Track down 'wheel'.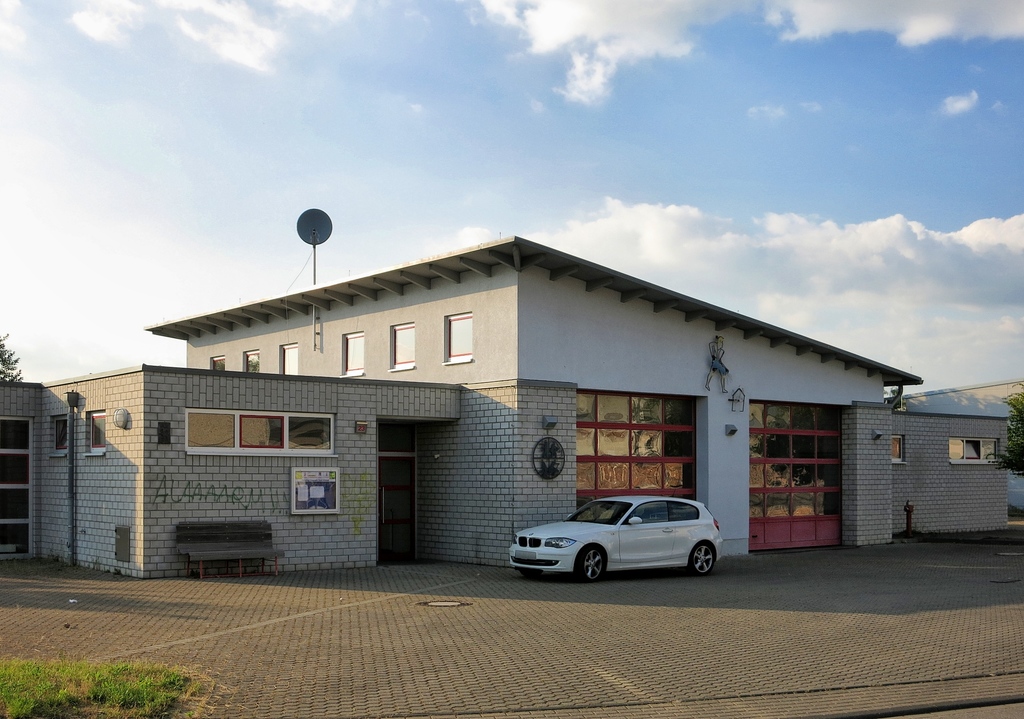
Tracked to (left=691, top=540, right=714, bottom=576).
